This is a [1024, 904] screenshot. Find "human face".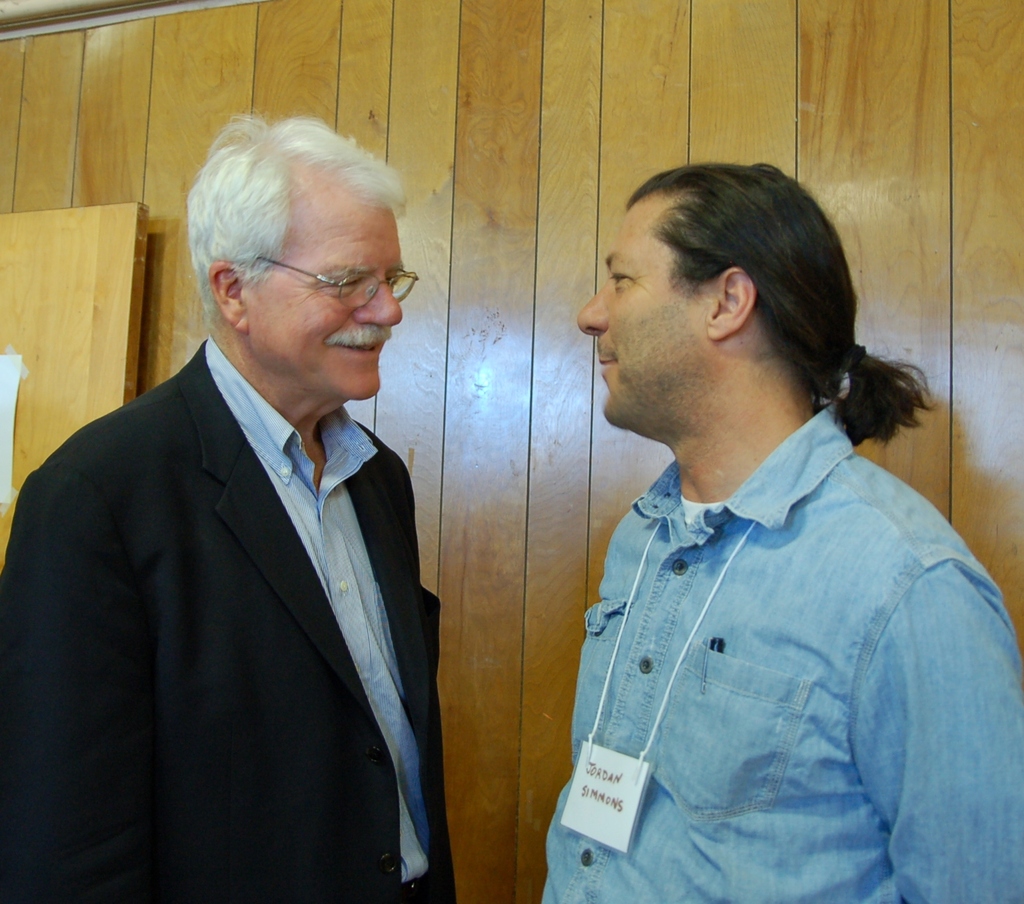
Bounding box: 243 205 403 400.
